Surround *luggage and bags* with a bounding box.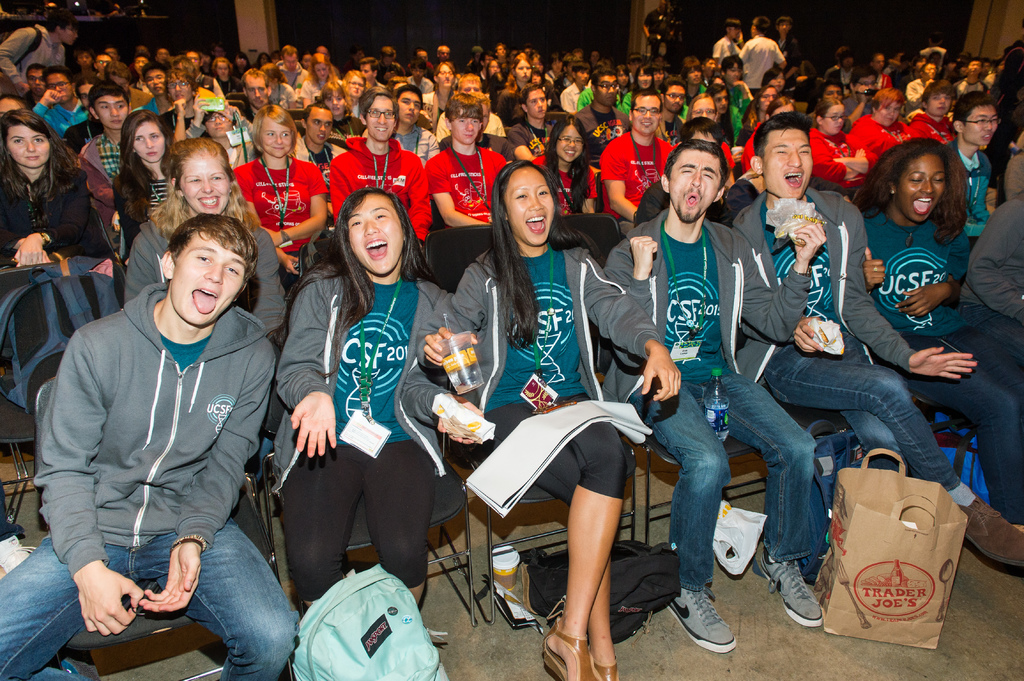
detection(285, 563, 453, 680).
